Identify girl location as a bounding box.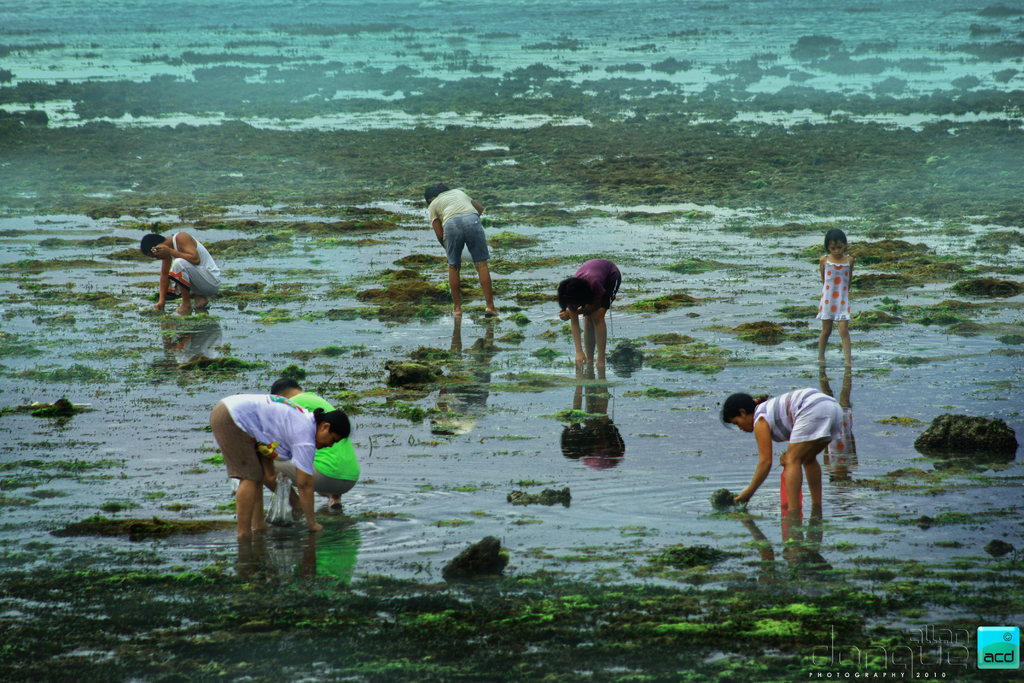
box=[723, 391, 844, 521].
